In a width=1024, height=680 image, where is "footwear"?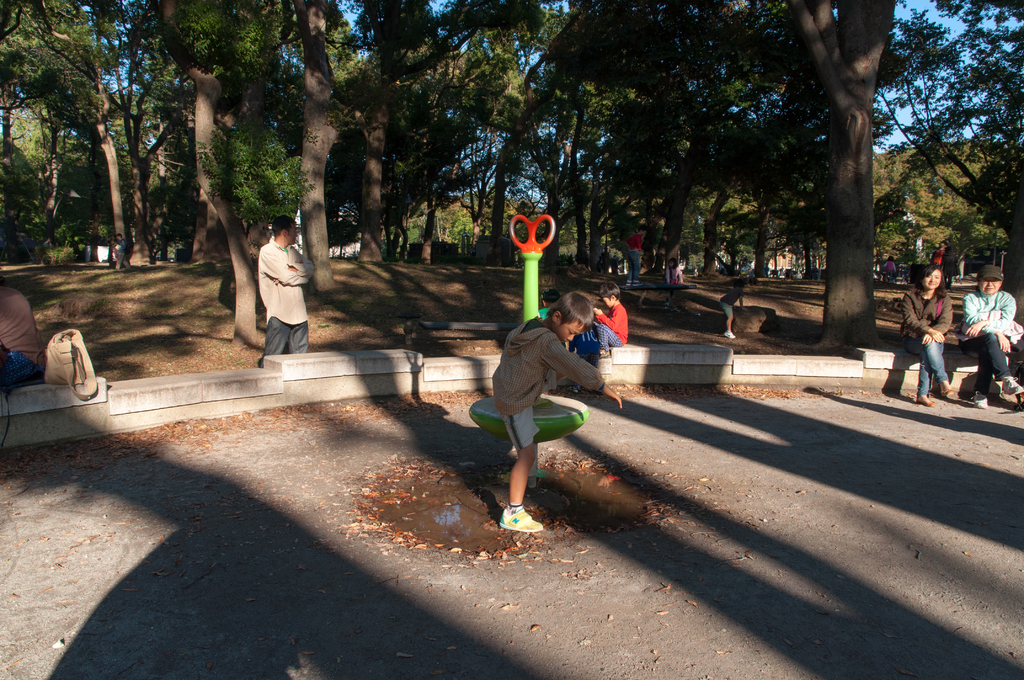
BBox(998, 376, 1023, 395).
